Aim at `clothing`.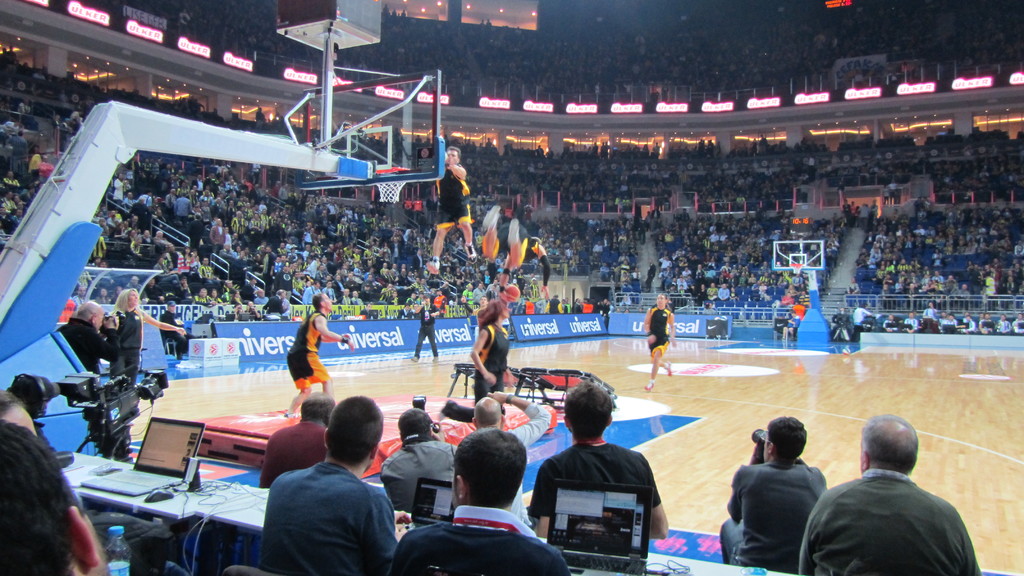
Aimed at 264,298,287,321.
